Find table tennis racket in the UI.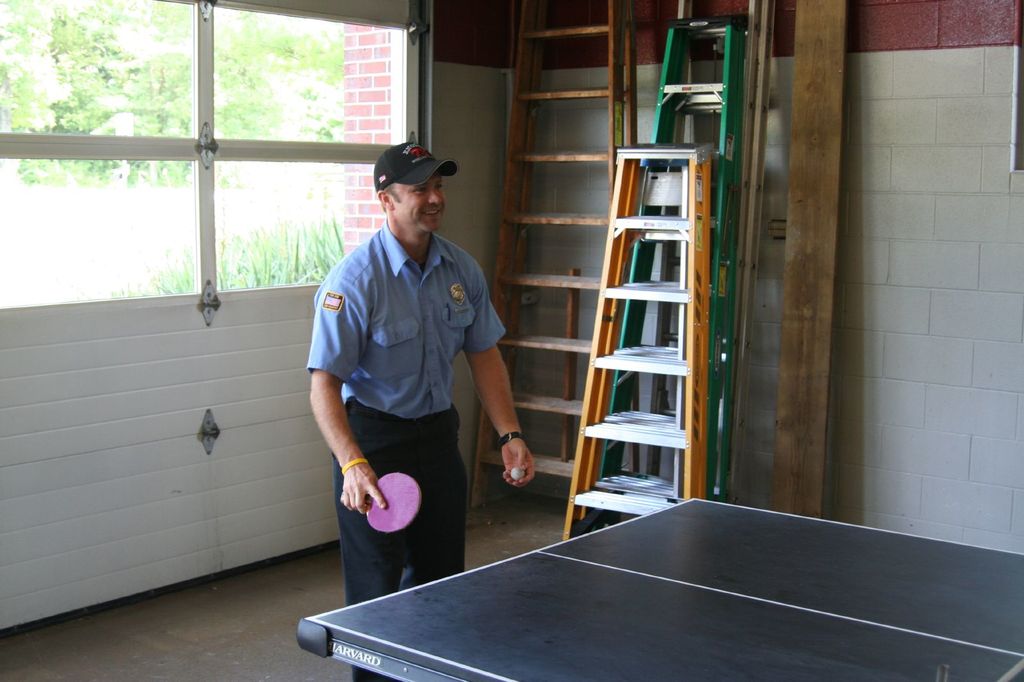
UI element at box(339, 473, 425, 535).
